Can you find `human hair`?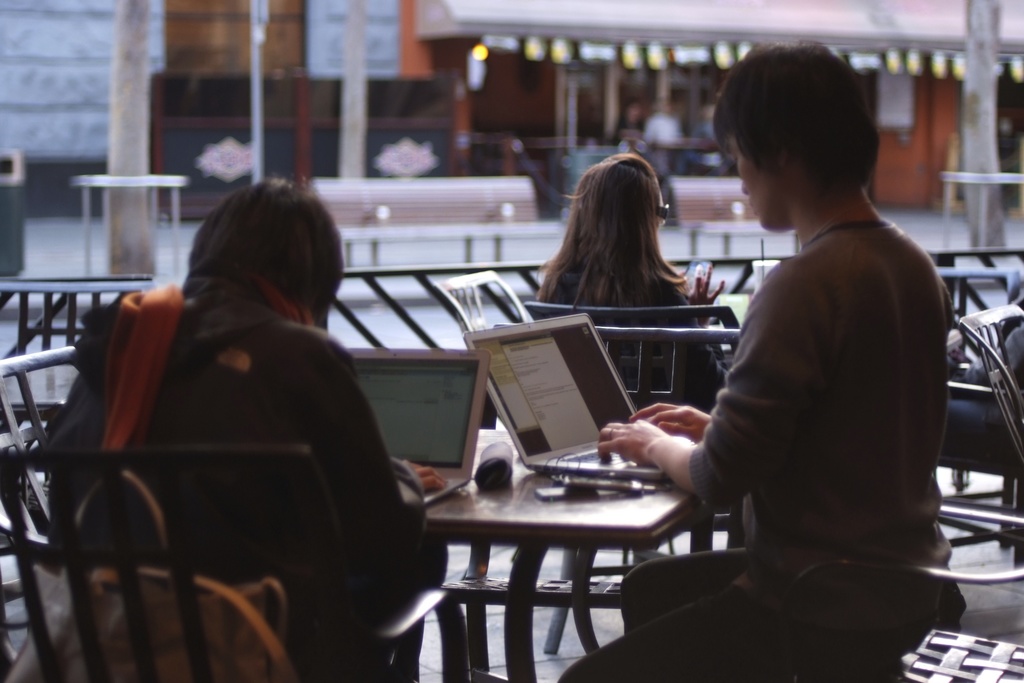
Yes, bounding box: 186:173:345:336.
